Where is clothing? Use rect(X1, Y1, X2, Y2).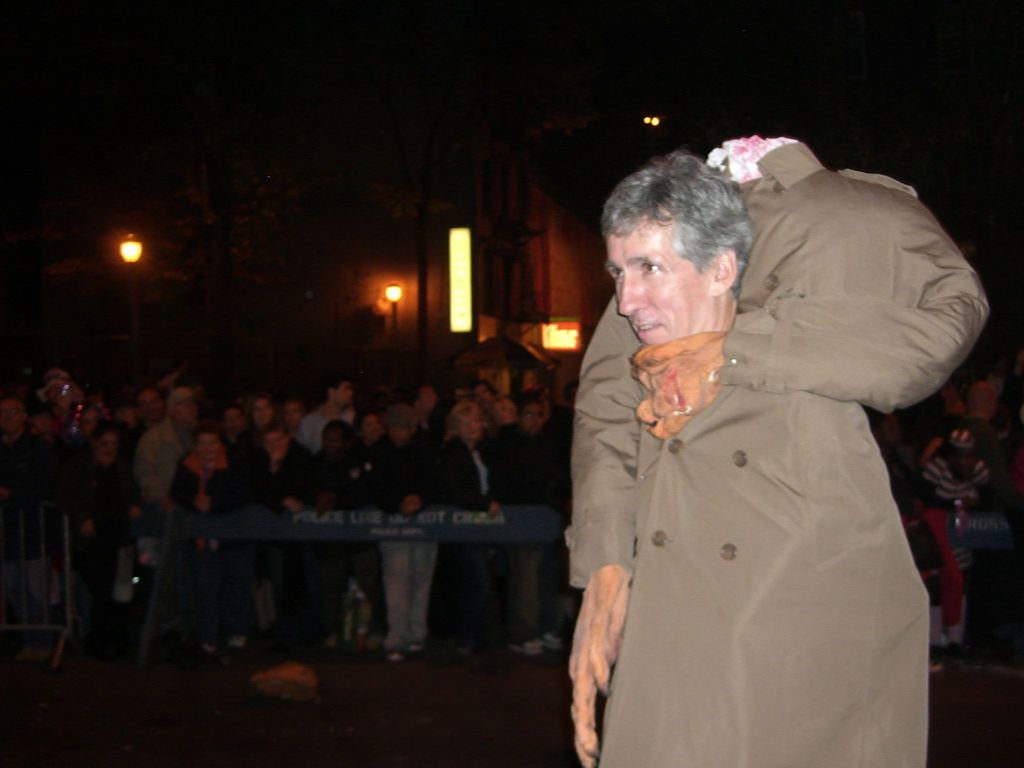
rect(508, 433, 574, 508).
